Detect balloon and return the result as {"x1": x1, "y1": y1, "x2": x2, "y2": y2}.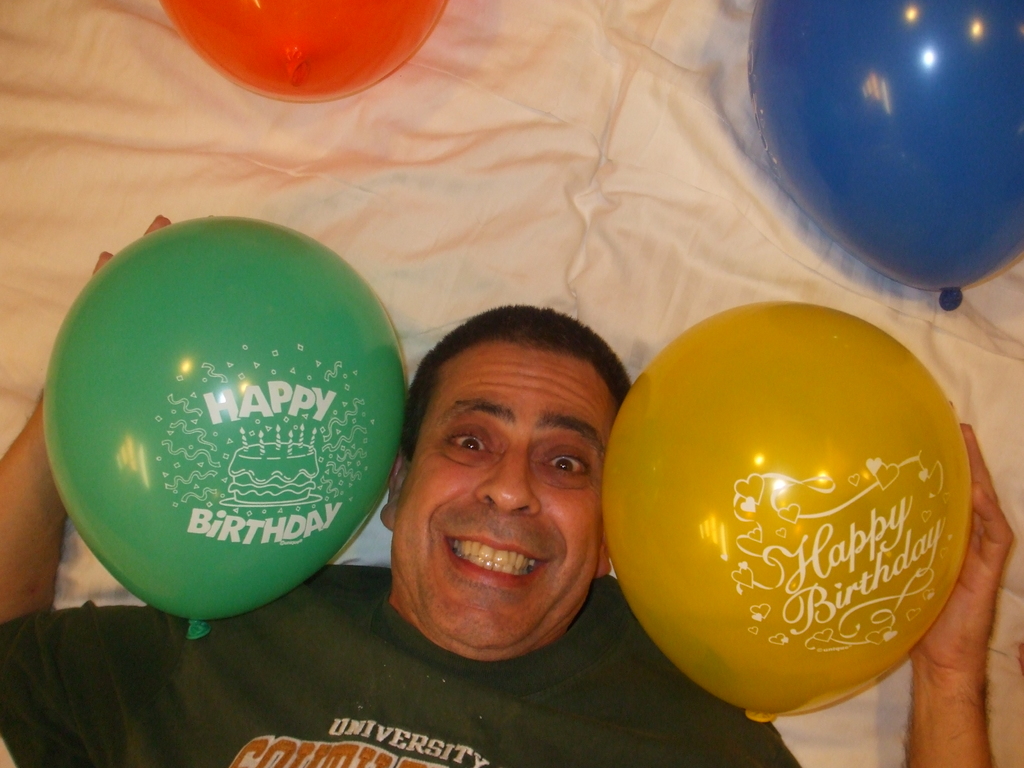
{"x1": 604, "y1": 298, "x2": 979, "y2": 726}.
